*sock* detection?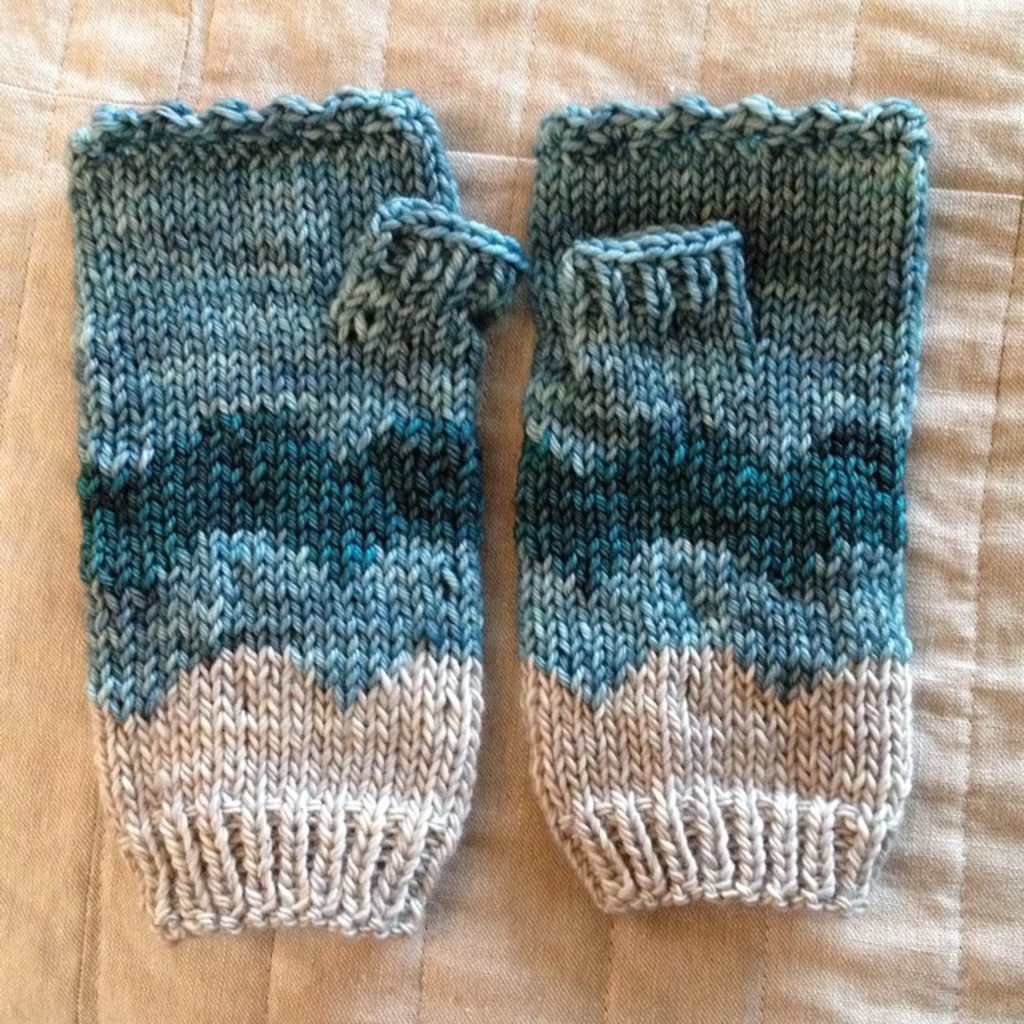
region(59, 77, 536, 947)
